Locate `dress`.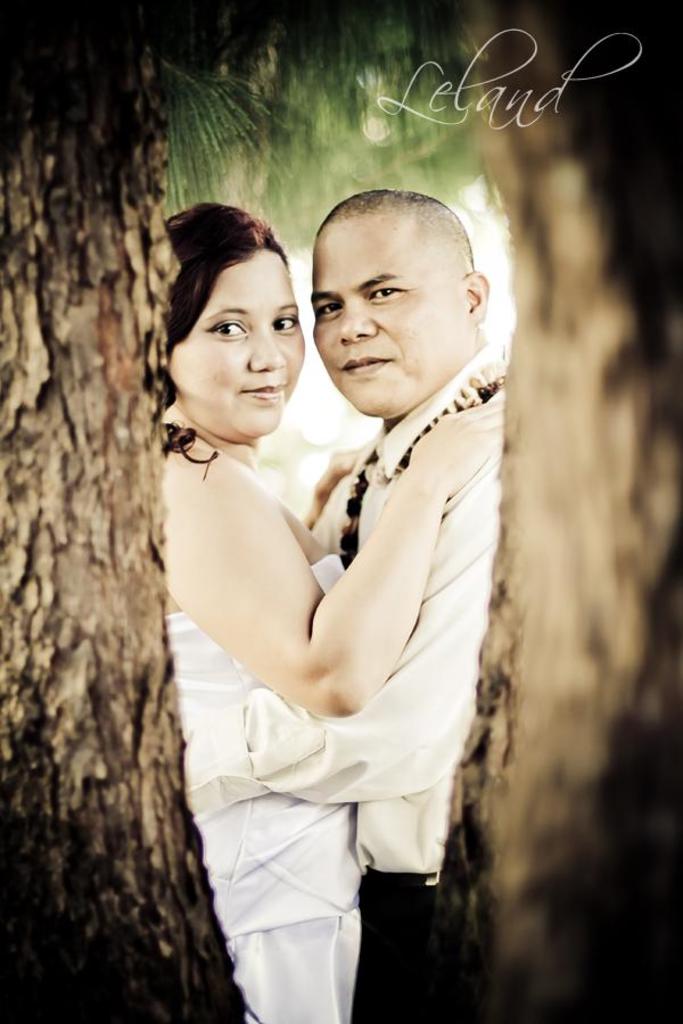
Bounding box: {"x1": 182, "y1": 570, "x2": 367, "y2": 1023}.
